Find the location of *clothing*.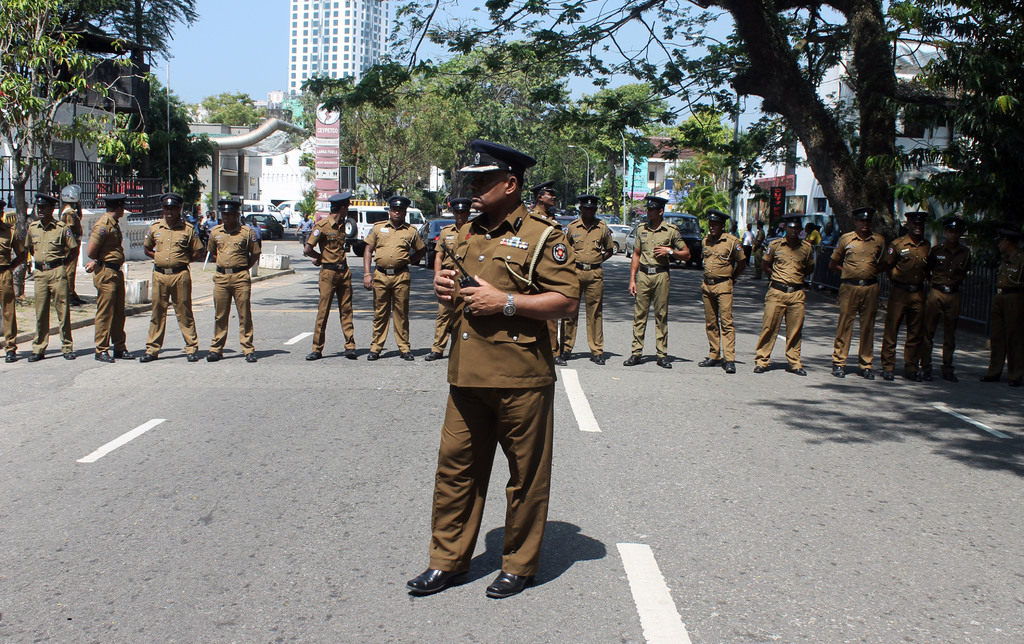
Location: select_region(92, 214, 125, 346).
